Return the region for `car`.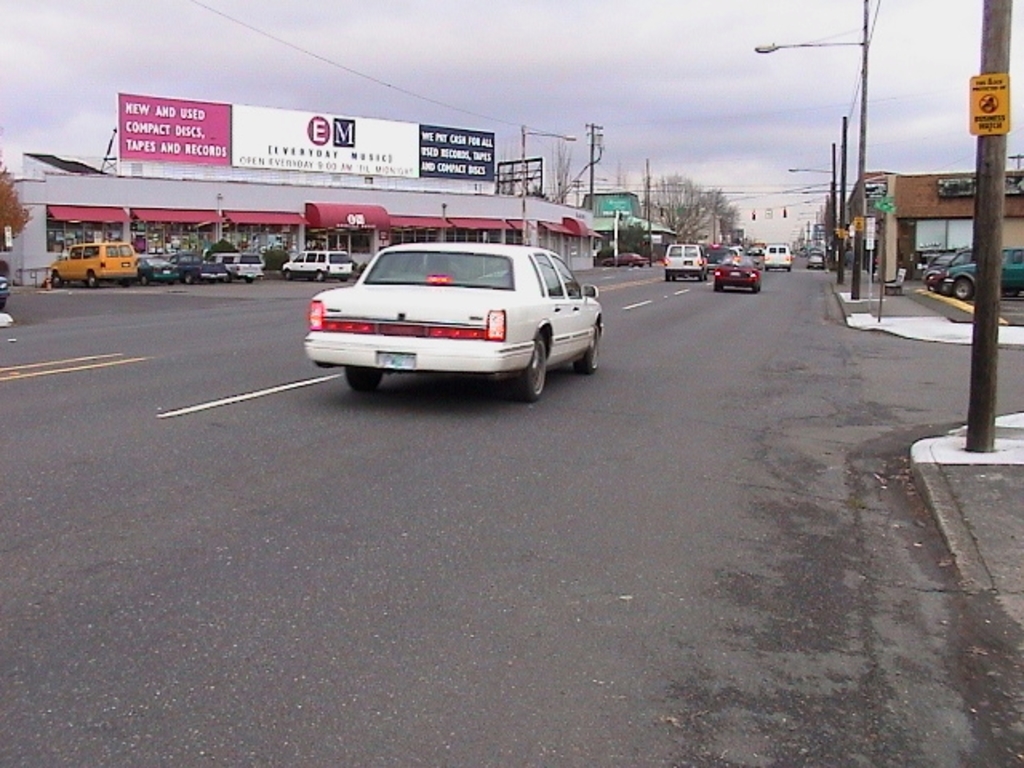
944,243,1022,302.
